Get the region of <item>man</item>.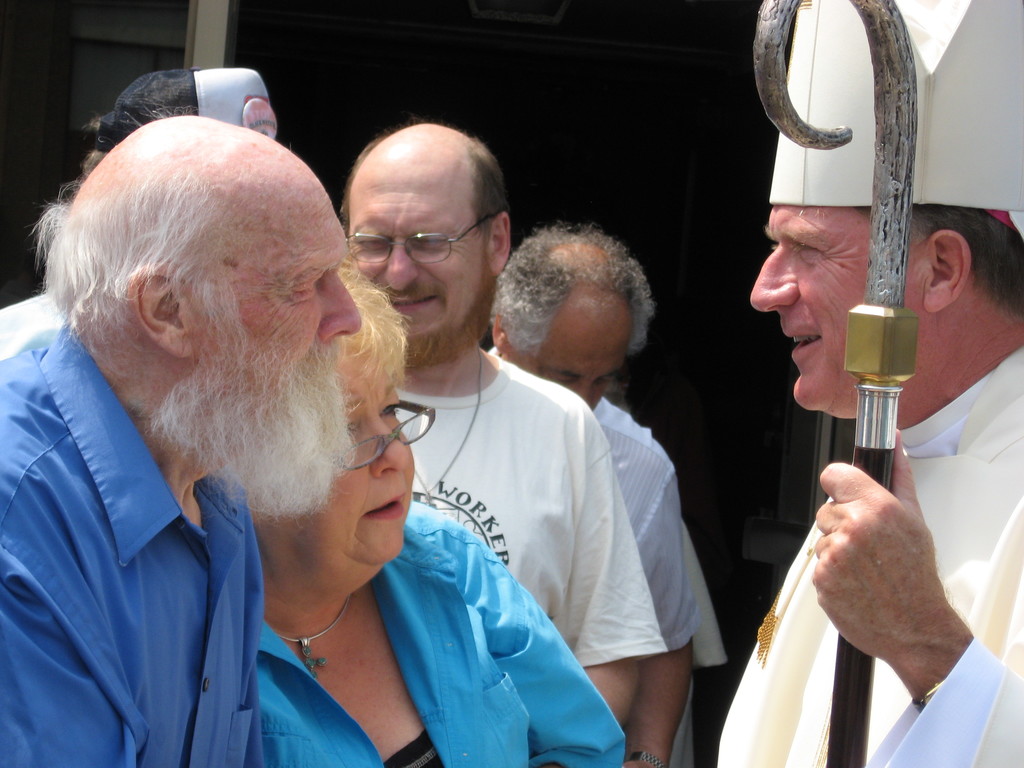
[x1=0, y1=83, x2=395, y2=740].
